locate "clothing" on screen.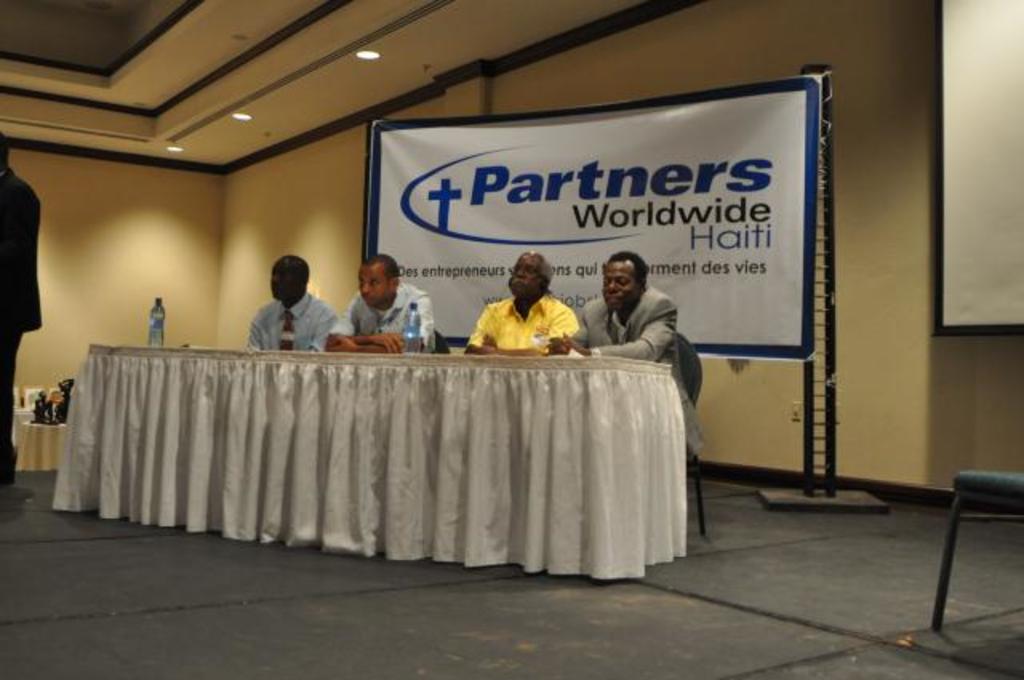
On screen at <box>328,286,445,358</box>.
